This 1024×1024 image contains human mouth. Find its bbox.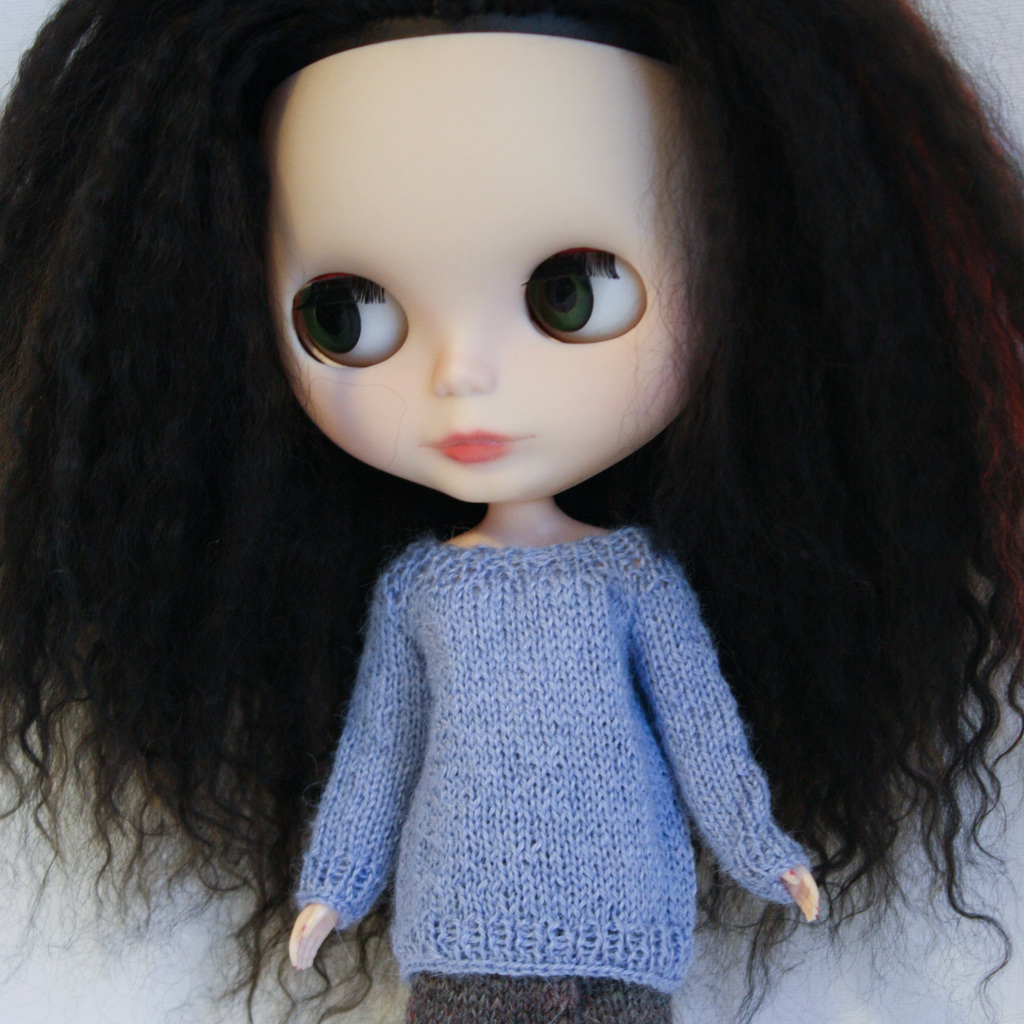
l=426, t=431, r=520, b=462.
